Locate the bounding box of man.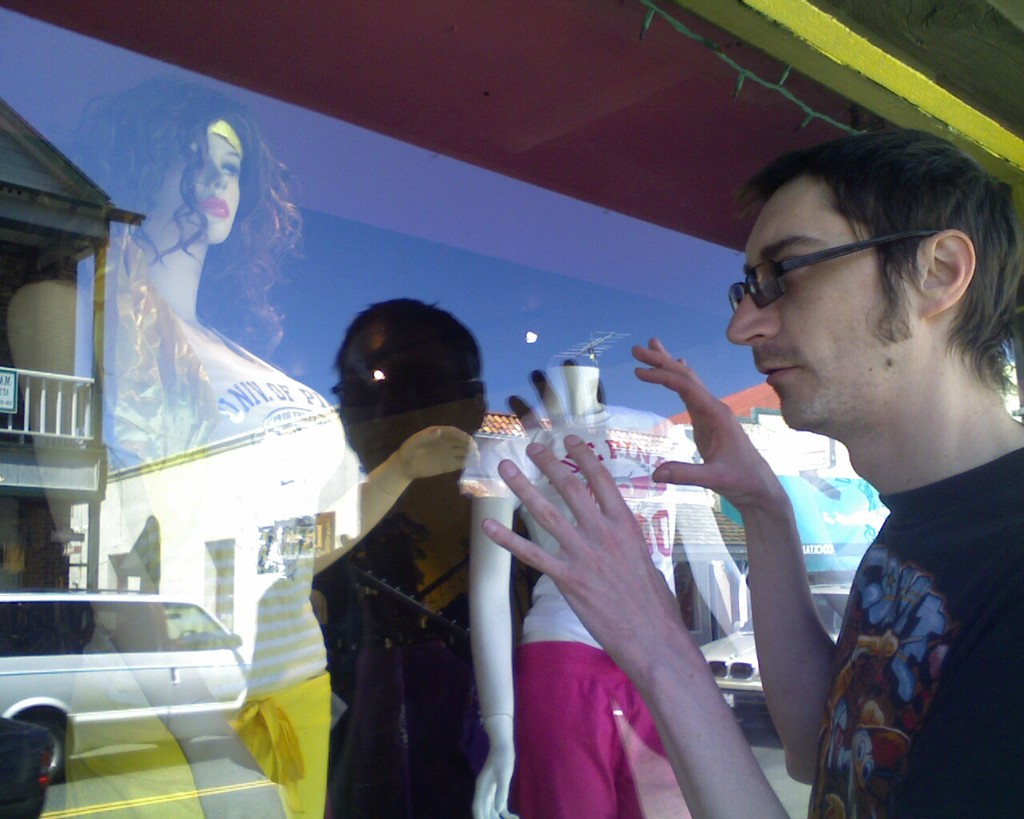
Bounding box: {"left": 479, "top": 128, "right": 1023, "bottom": 818}.
